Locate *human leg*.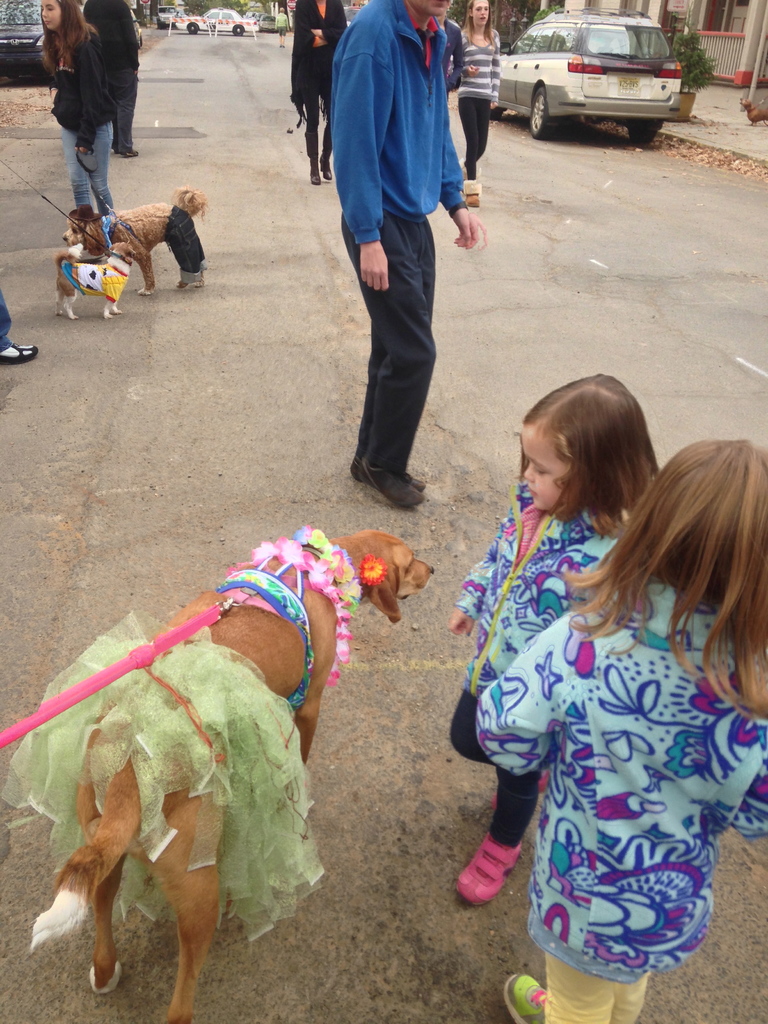
Bounding box: locate(458, 750, 536, 908).
